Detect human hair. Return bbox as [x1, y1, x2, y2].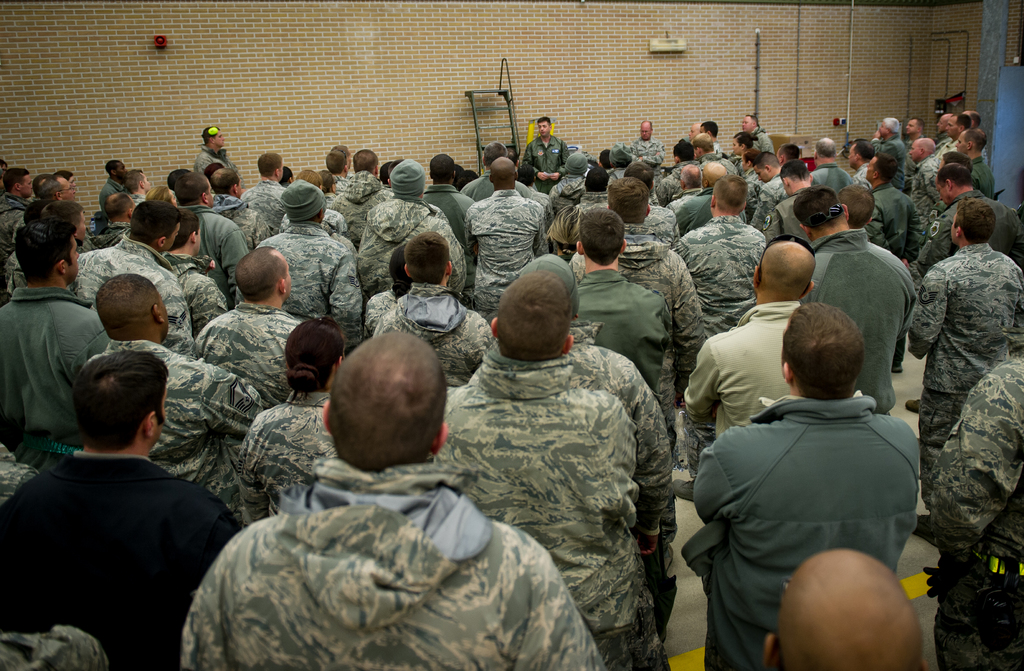
[209, 162, 240, 193].
